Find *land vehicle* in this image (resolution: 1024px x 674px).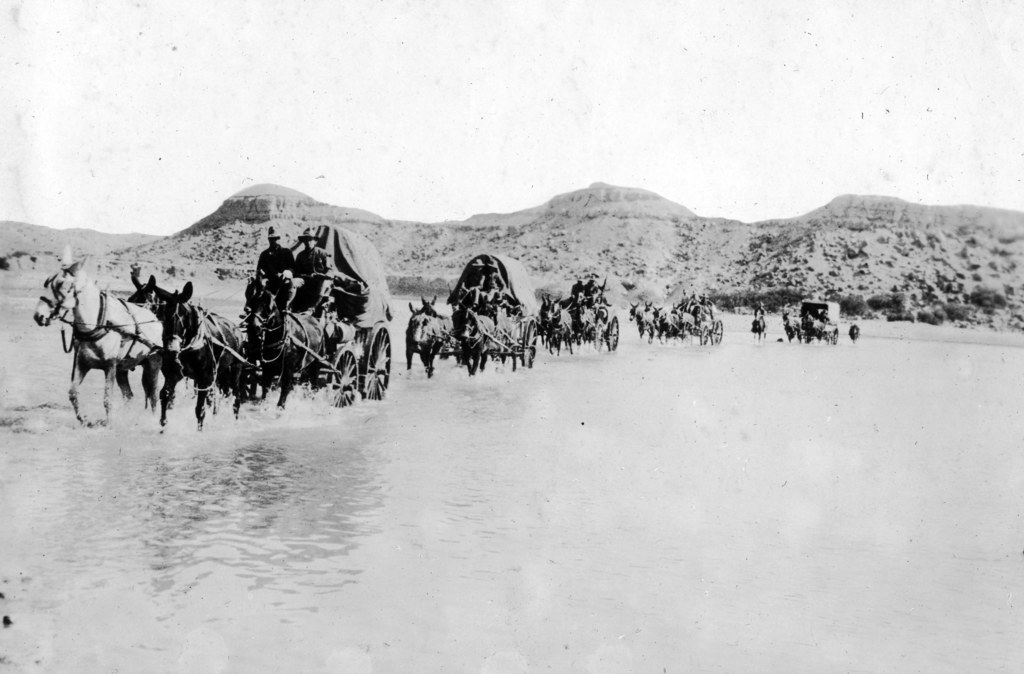
box=[435, 256, 533, 370].
